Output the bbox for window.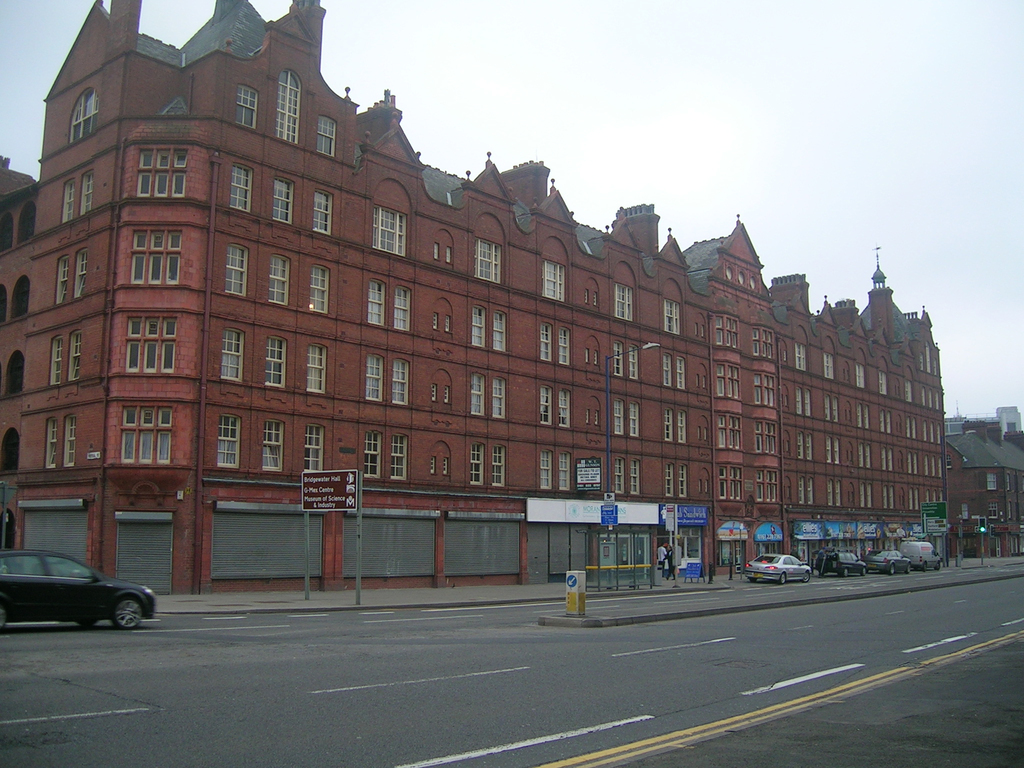
select_region(263, 417, 285, 468).
